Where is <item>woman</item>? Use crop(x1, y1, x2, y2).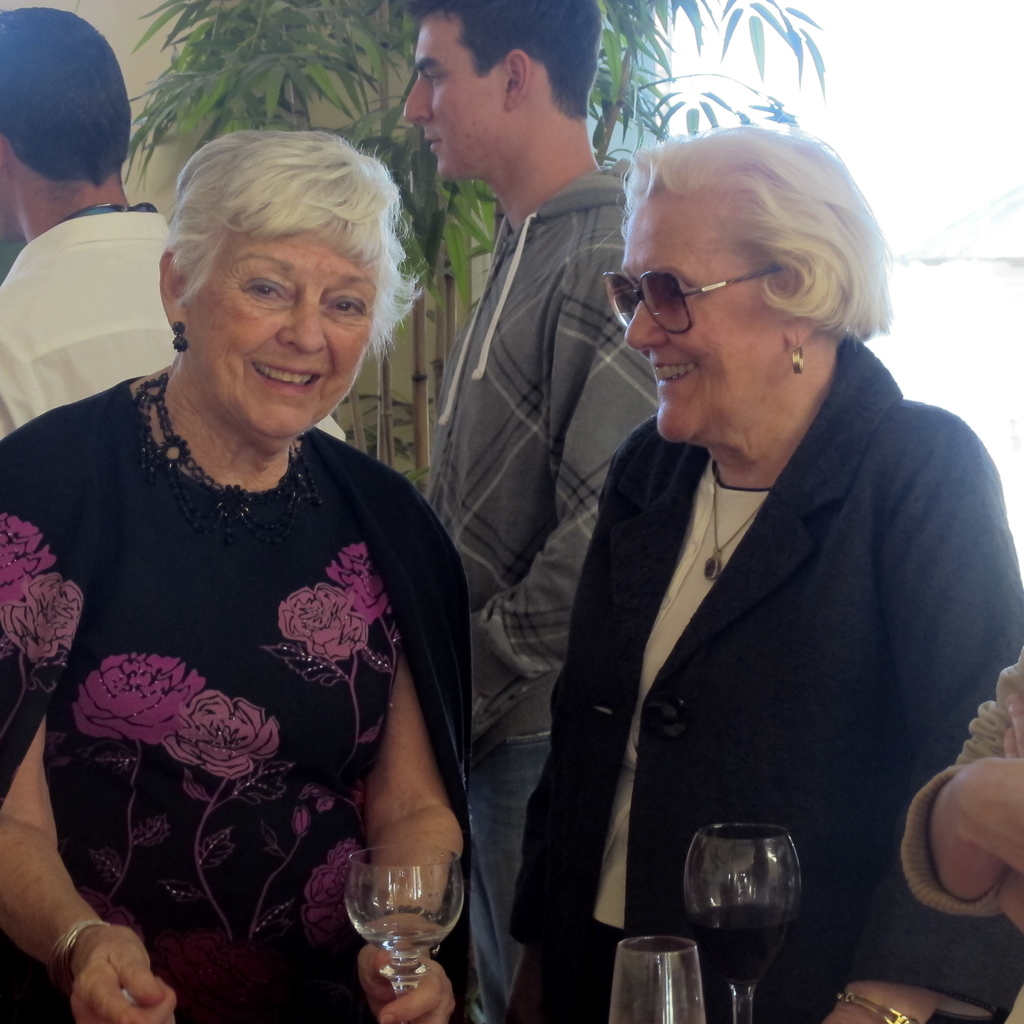
crop(0, 115, 485, 1020).
